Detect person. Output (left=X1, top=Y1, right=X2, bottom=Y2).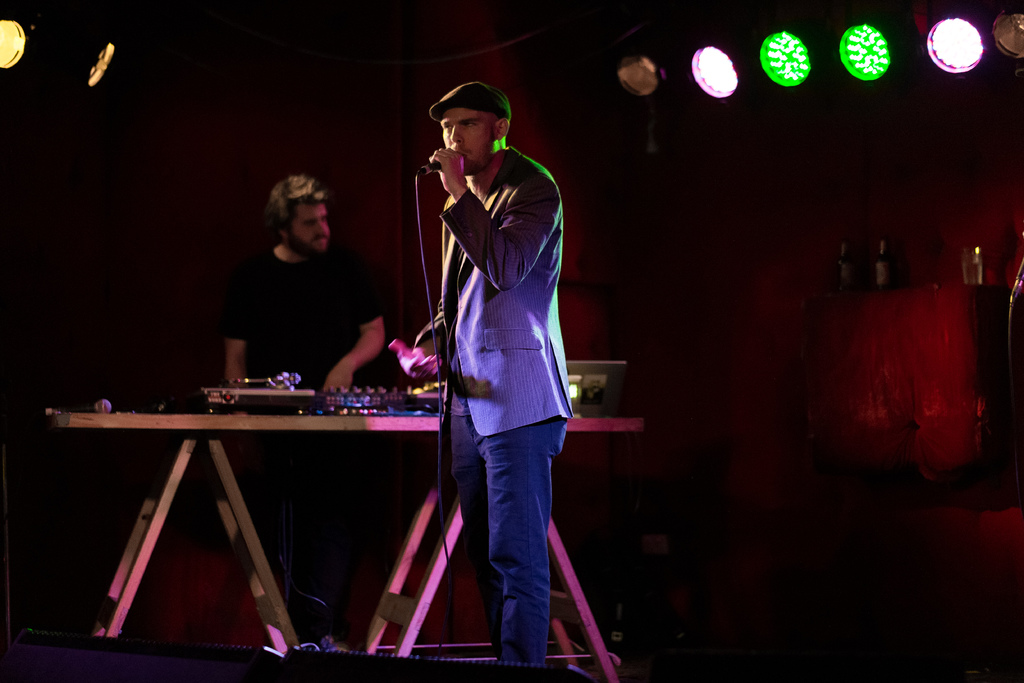
(left=224, top=172, right=388, bottom=396).
